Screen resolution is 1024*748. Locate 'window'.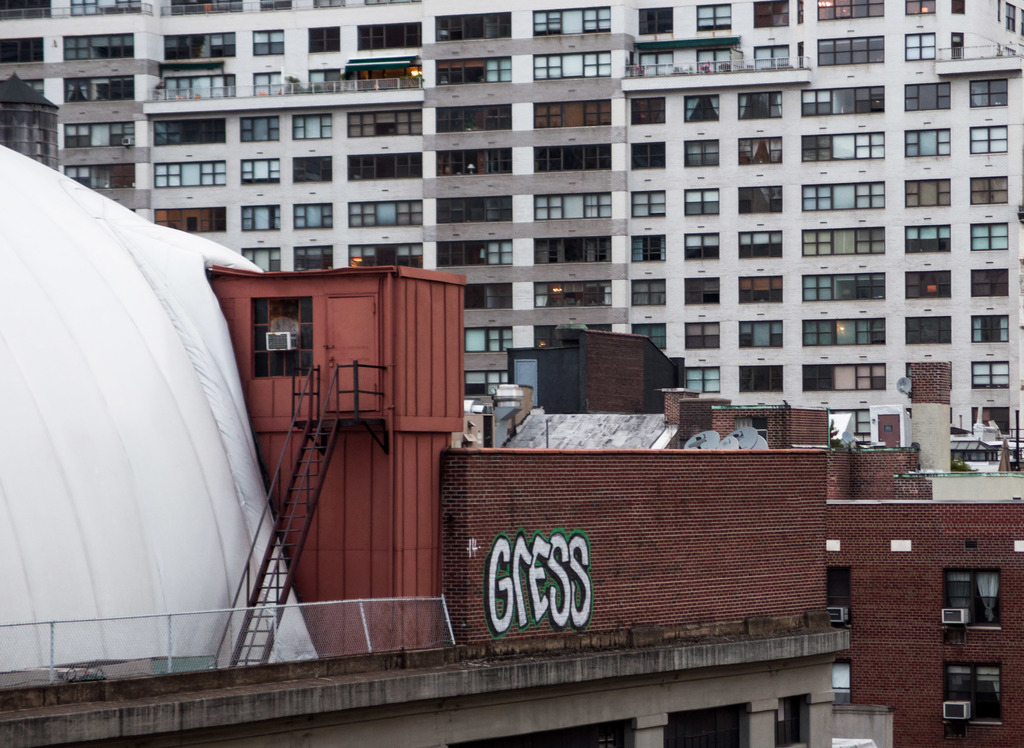
left=689, top=138, right=729, bottom=169.
